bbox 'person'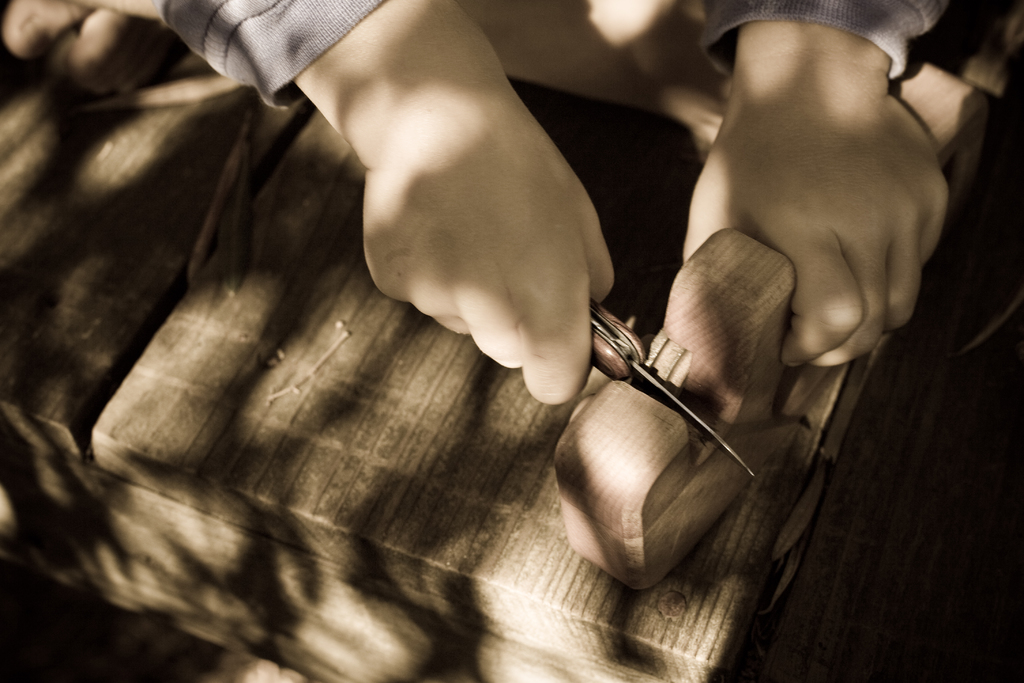
pyautogui.locateOnScreen(152, 0, 950, 407)
